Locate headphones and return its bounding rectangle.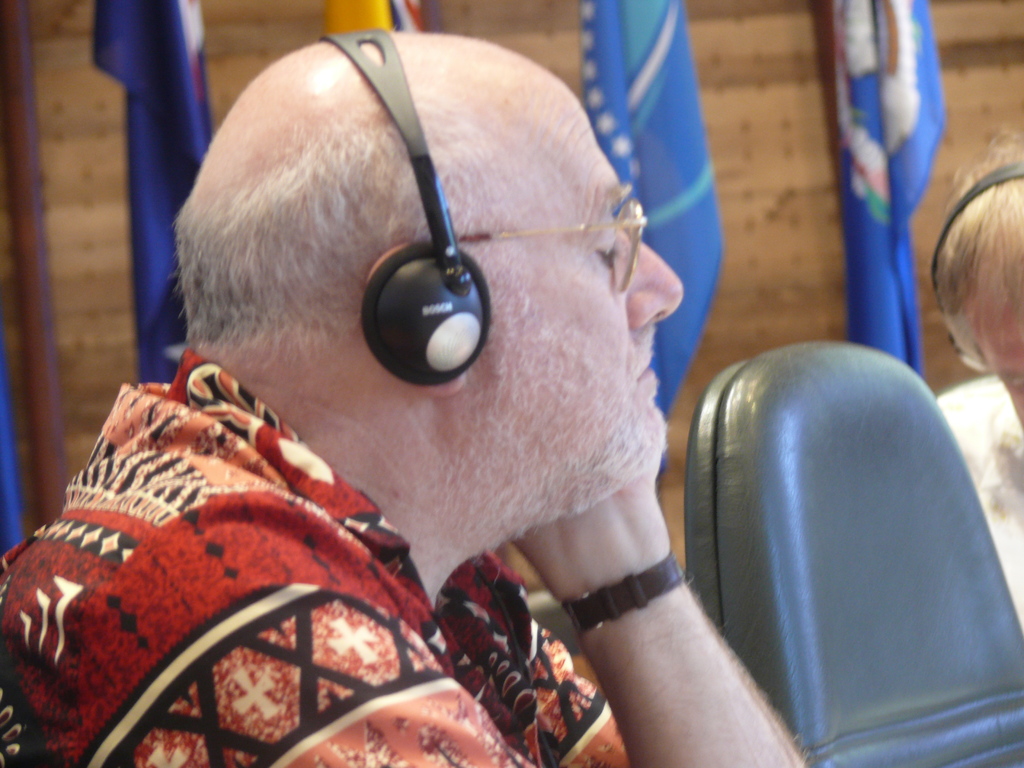
box(360, 22, 490, 383).
